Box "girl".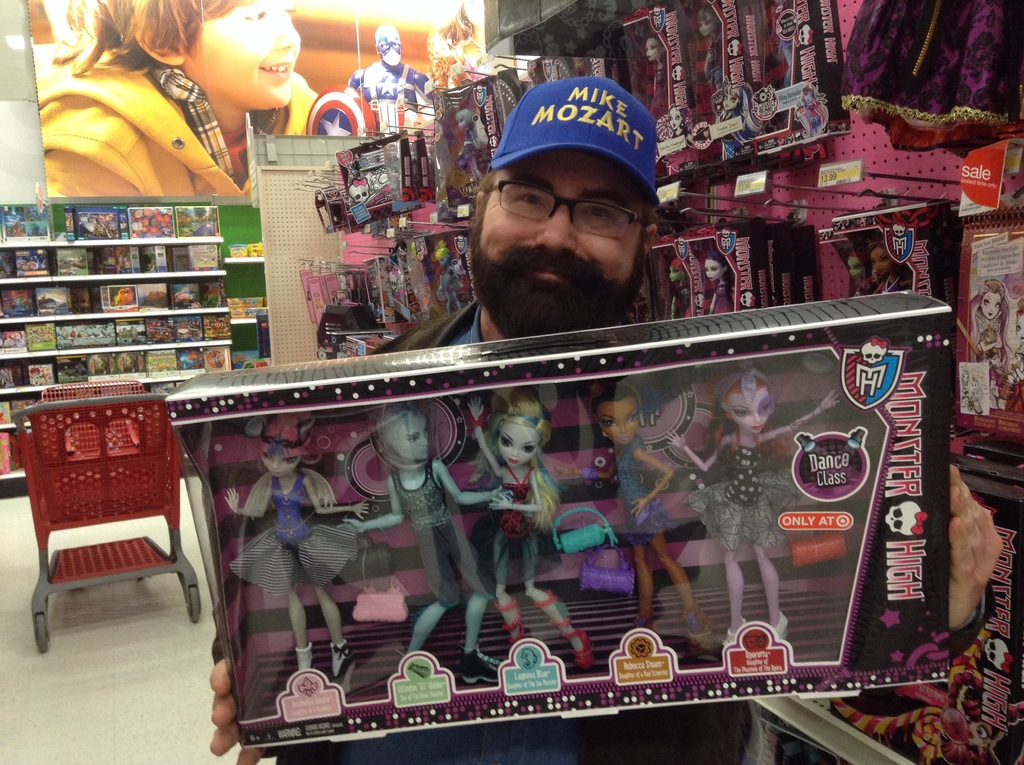
(612, 391, 706, 623).
